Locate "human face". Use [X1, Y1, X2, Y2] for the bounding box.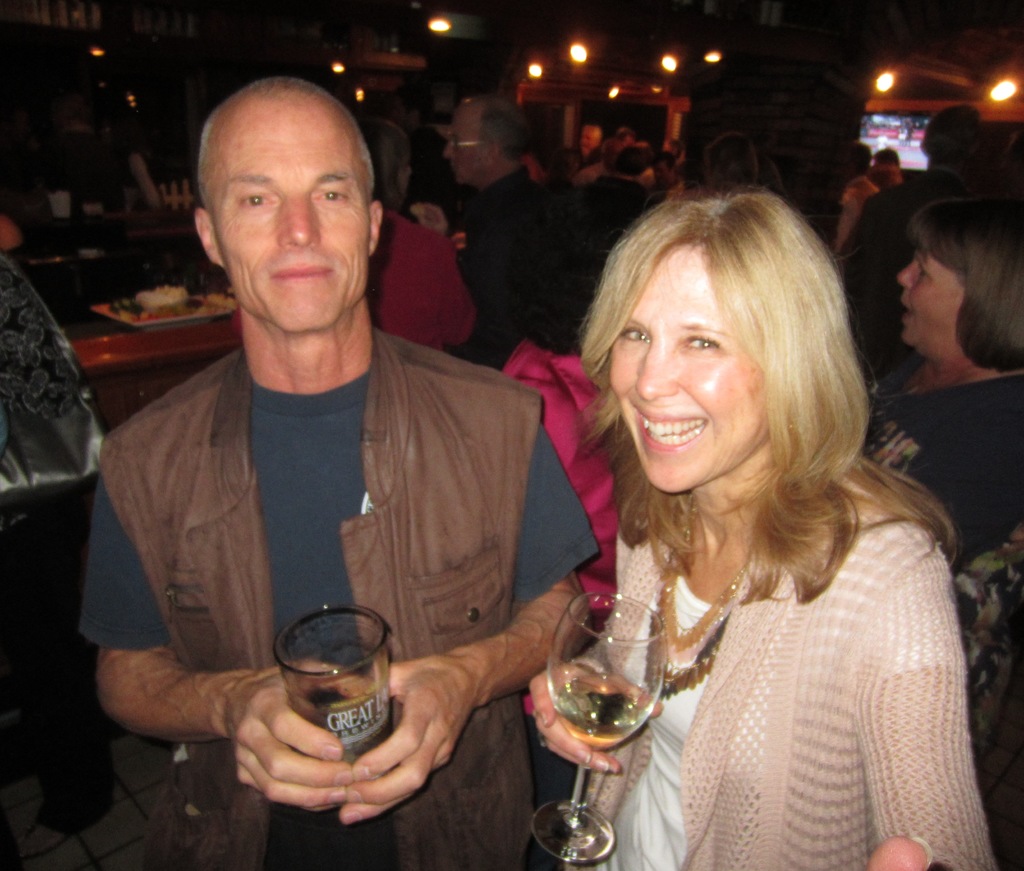
[601, 243, 762, 496].
